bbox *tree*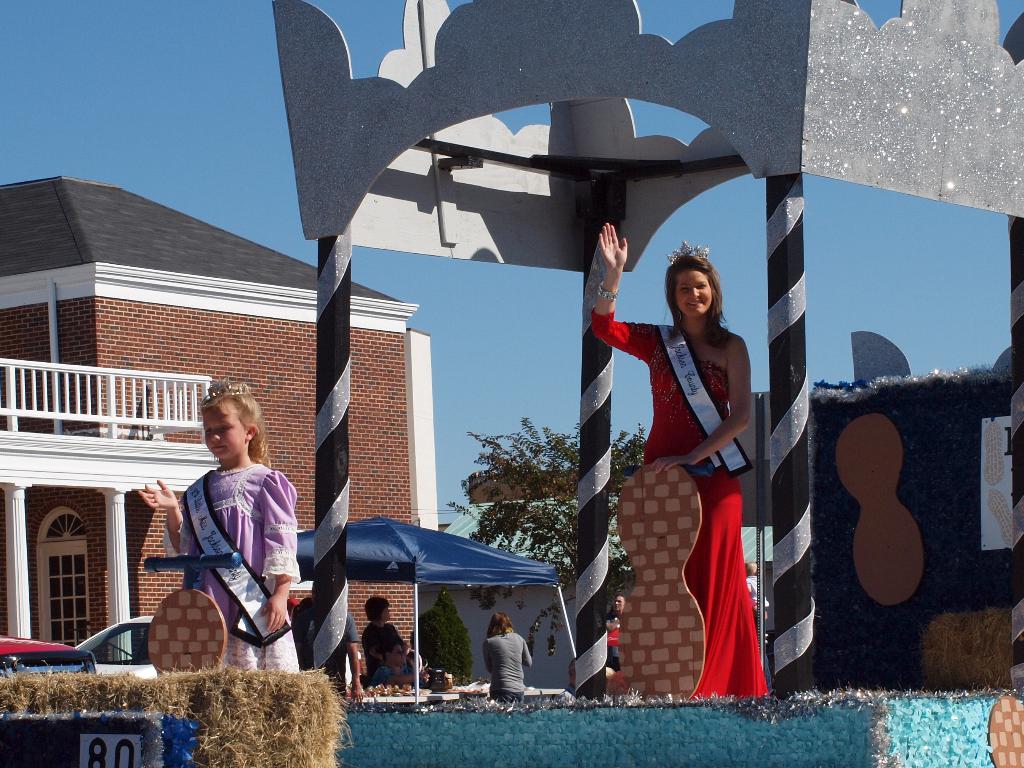
Rect(450, 428, 660, 669)
